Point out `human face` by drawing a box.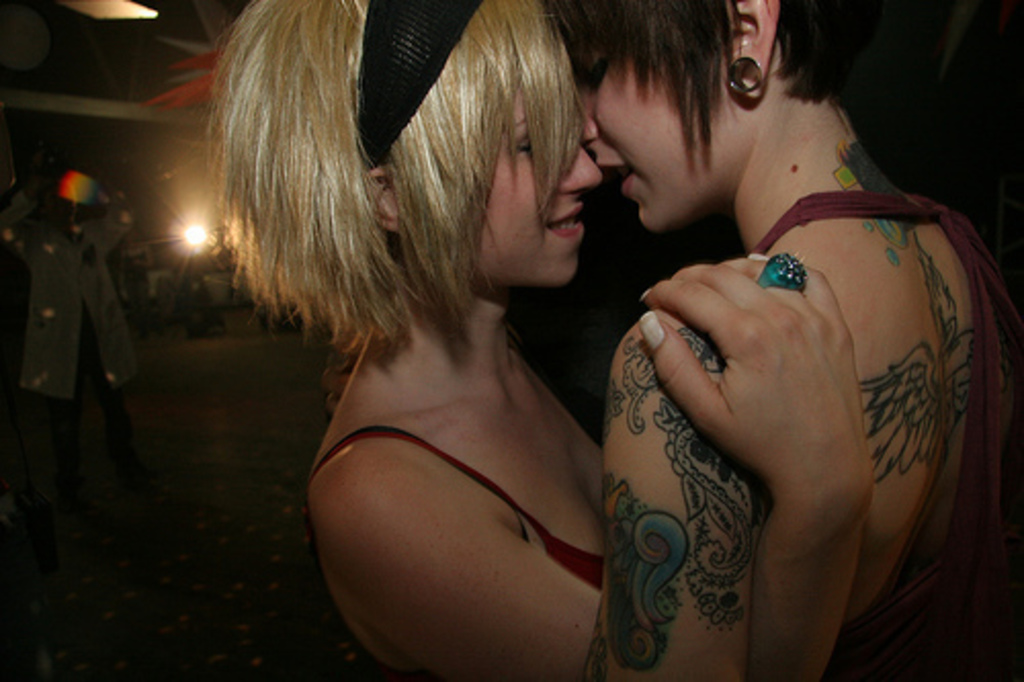
571, 0, 733, 231.
